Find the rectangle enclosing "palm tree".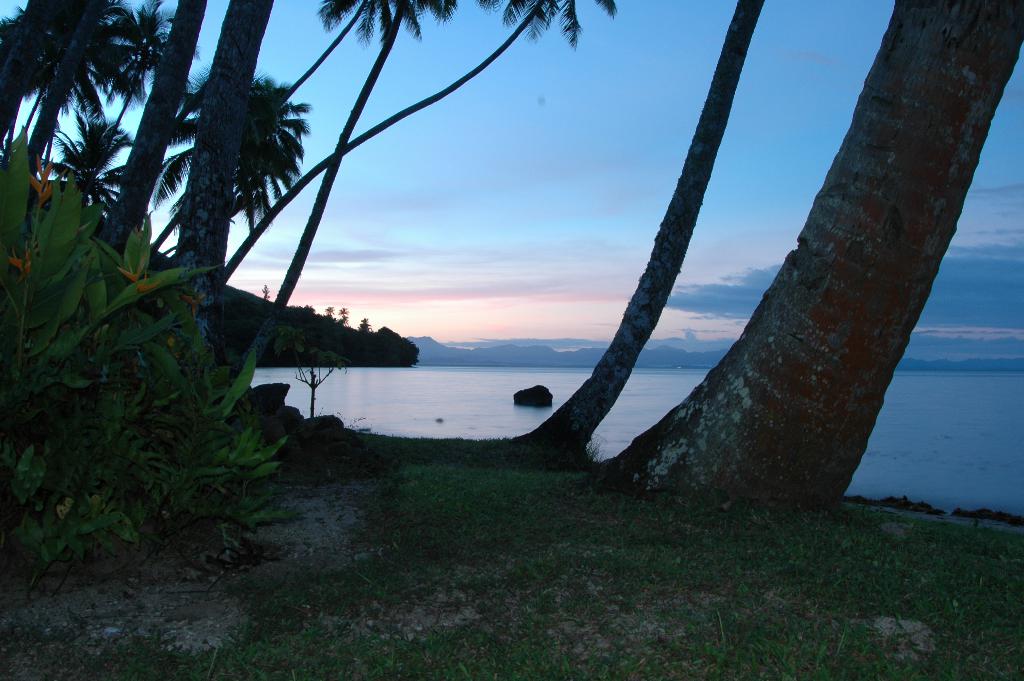
<bbox>159, 0, 563, 405</bbox>.
